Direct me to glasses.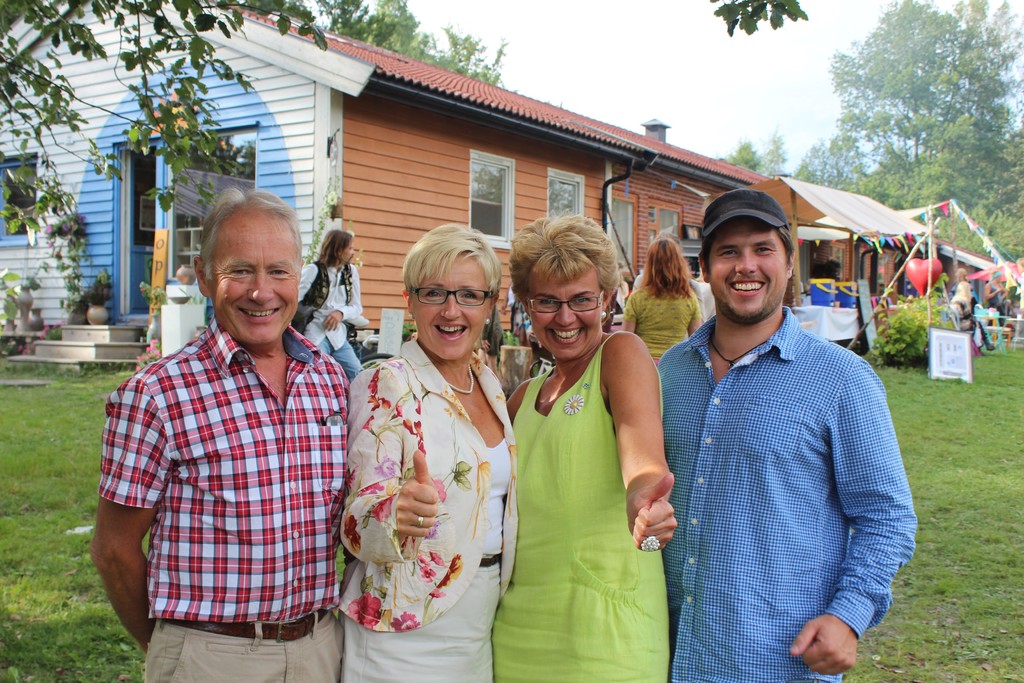
Direction: 524,288,604,318.
